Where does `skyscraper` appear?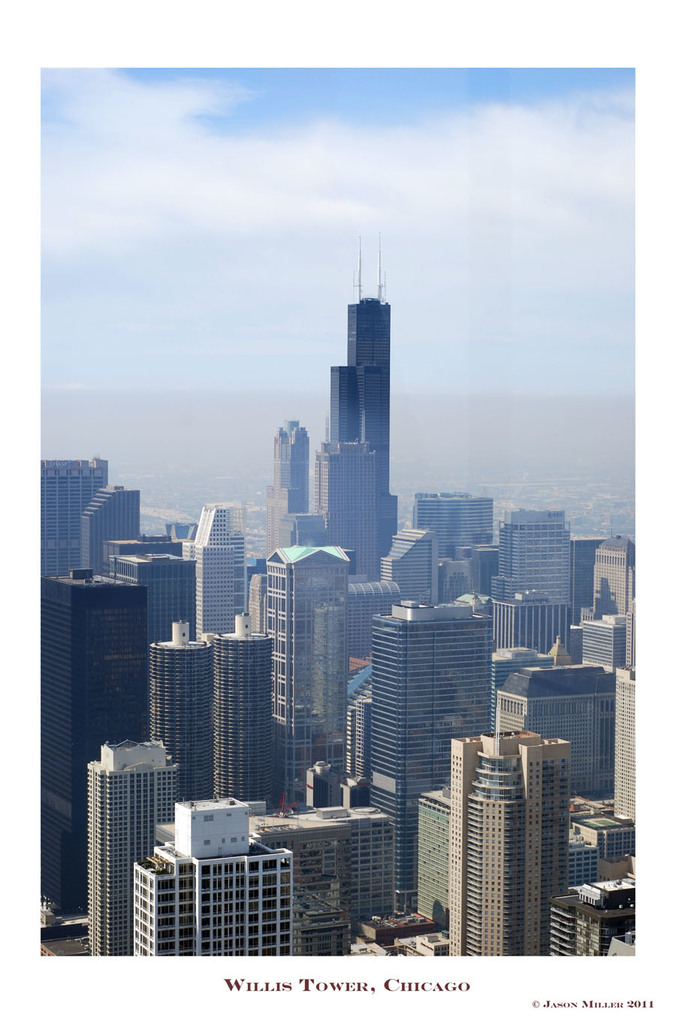
Appears at bbox(332, 228, 397, 555).
